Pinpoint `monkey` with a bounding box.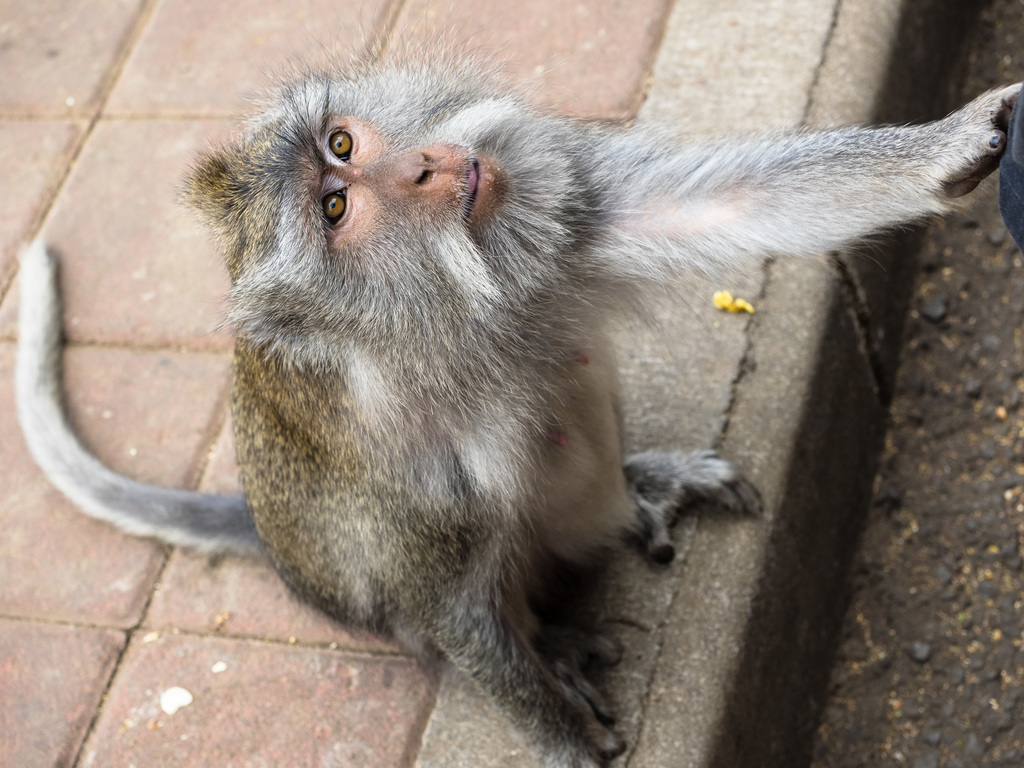
pyautogui.locateOnScreen(35, 35, 986, 742).
